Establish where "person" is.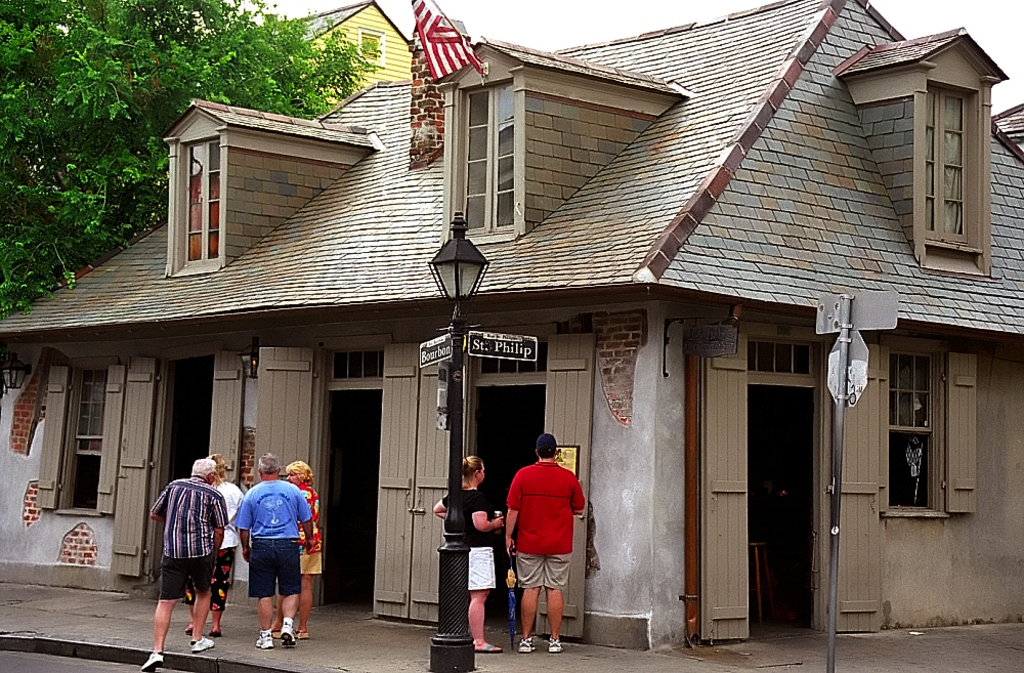
Established at [146,458,229,670].
